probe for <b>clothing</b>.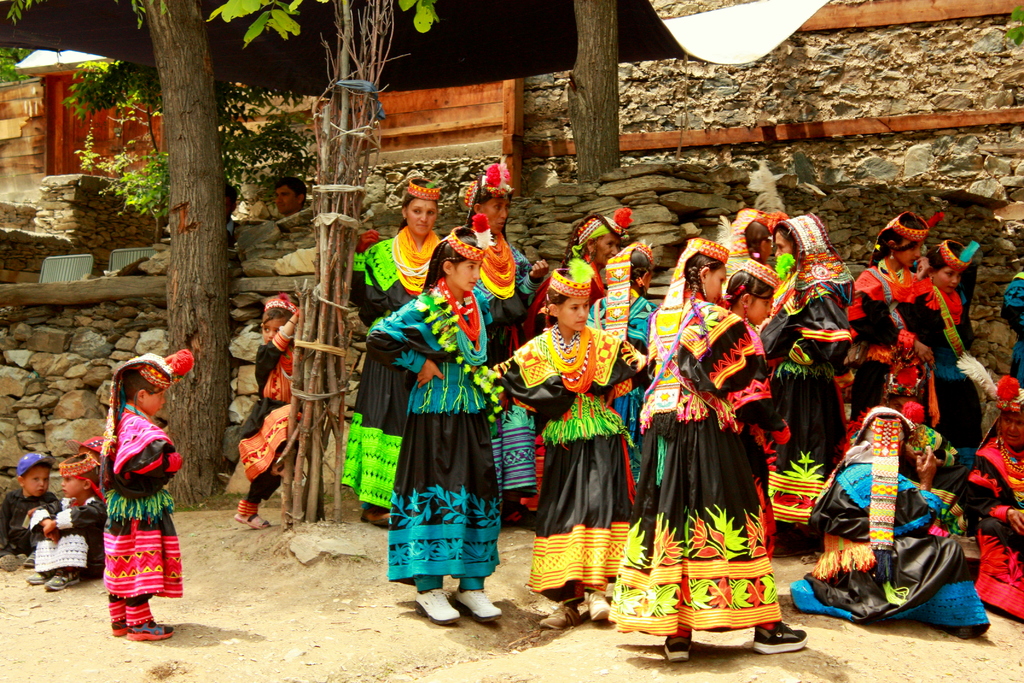
Probe result: x1=236, y1=330, x2=298, y2=518.
